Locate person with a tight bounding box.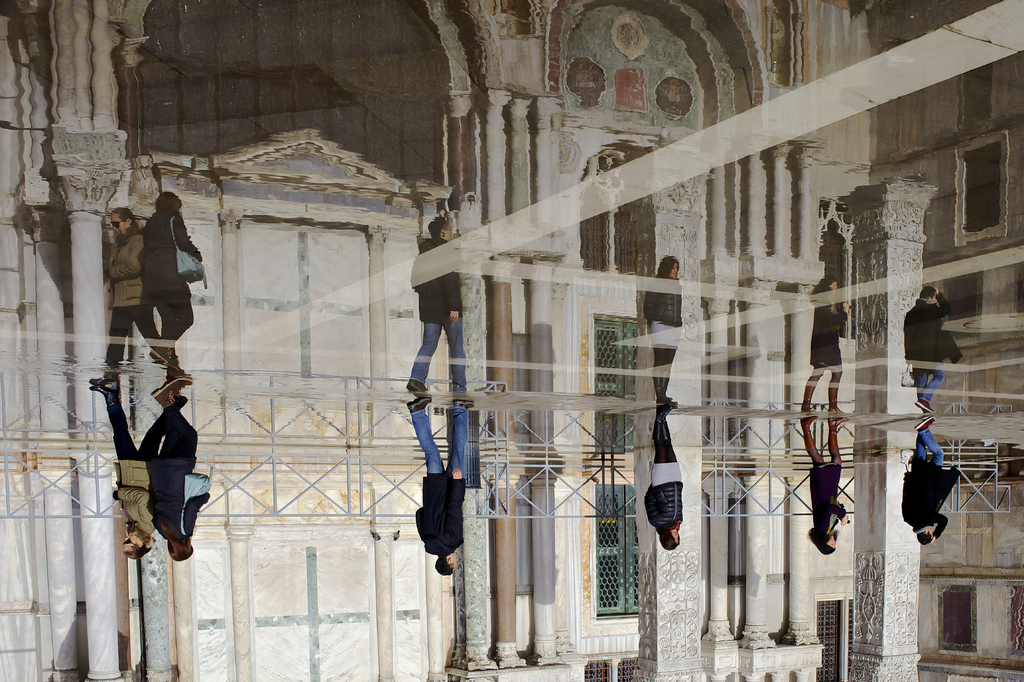
bbox(900, 287, 968, 397).
